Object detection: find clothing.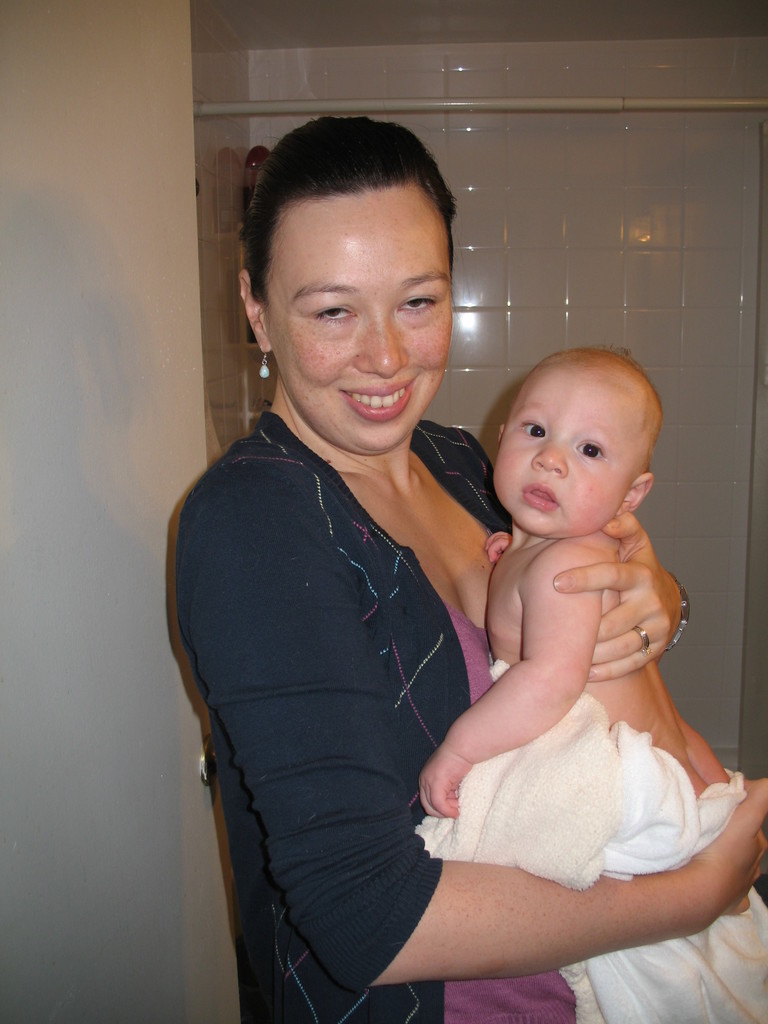
<box>182,353,554,982</box>.
